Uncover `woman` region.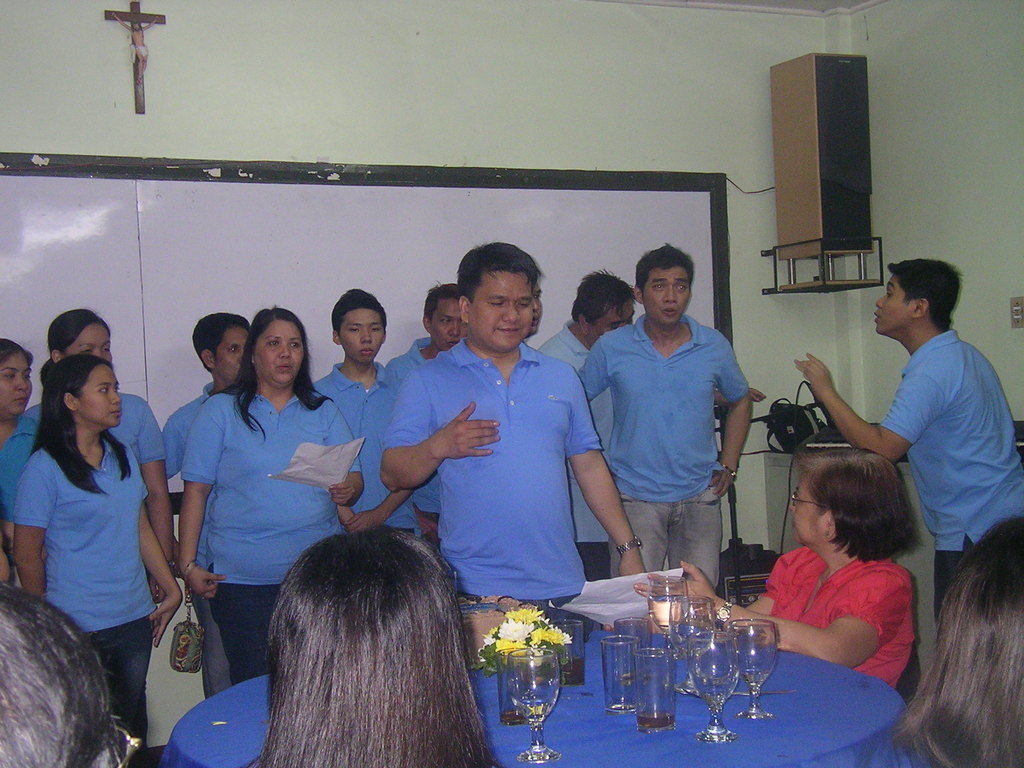
Uncovered: locate(178, 318, 356, 691).
